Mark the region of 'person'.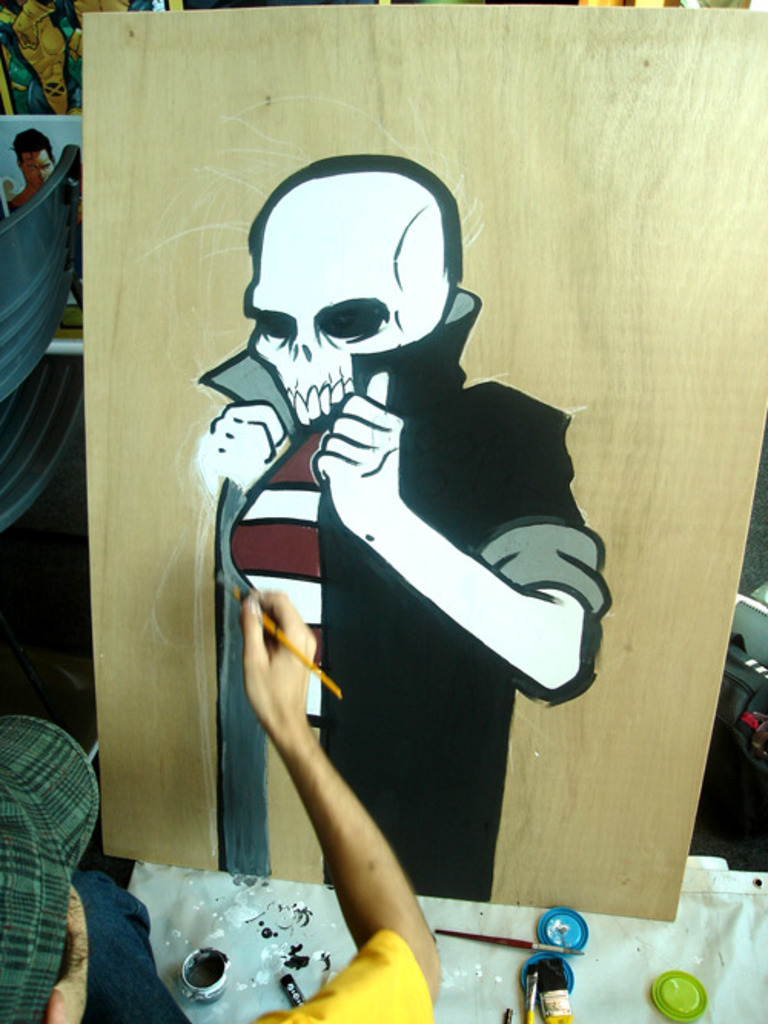
Region: (x1=0, y1=596, x2=441, y2=1022).
